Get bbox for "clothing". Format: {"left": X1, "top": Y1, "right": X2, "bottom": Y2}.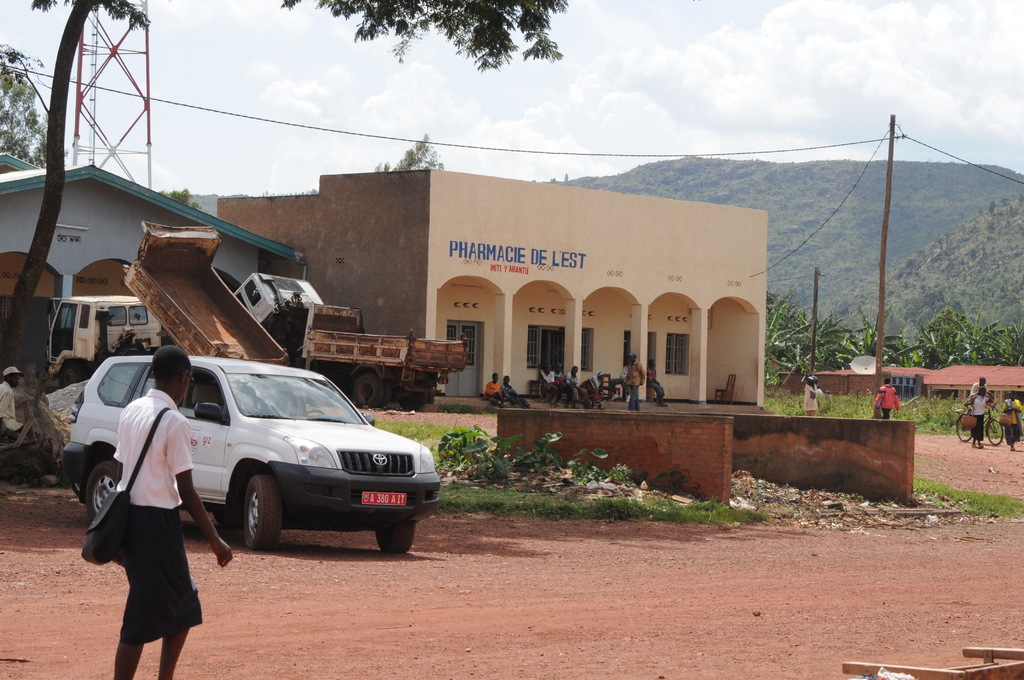
{"left": 88, "top": 377, "right": 206, "bottom": 645}.
